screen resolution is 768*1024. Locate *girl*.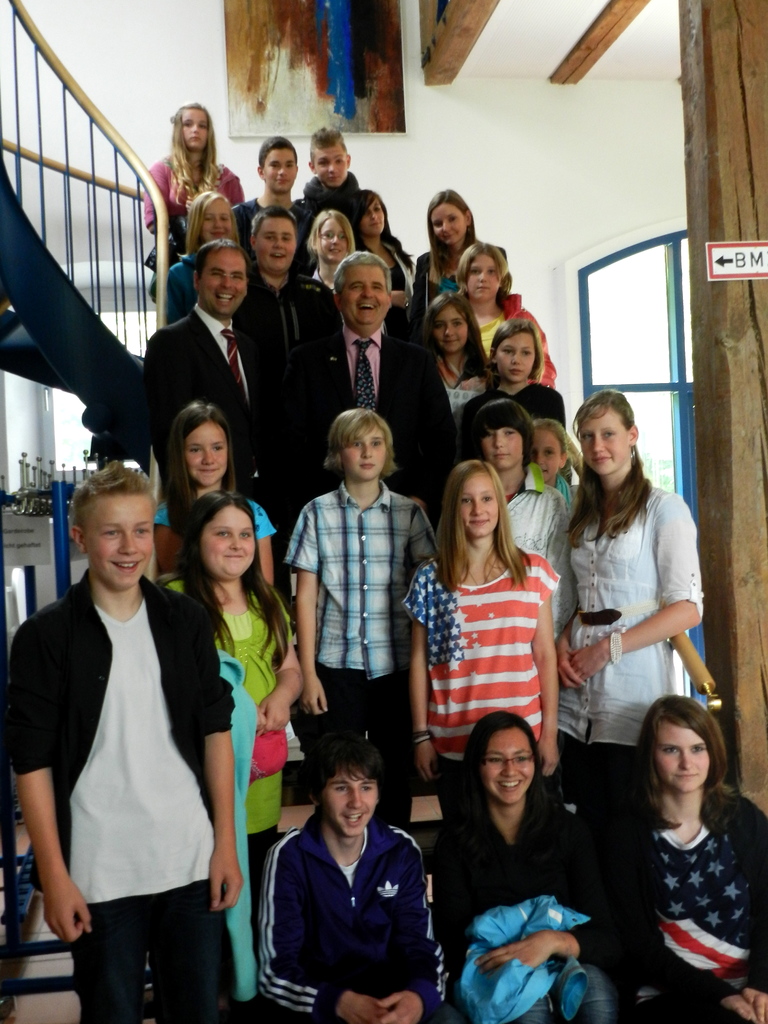
x1=458, y1=323, x2=569, y2=469.
